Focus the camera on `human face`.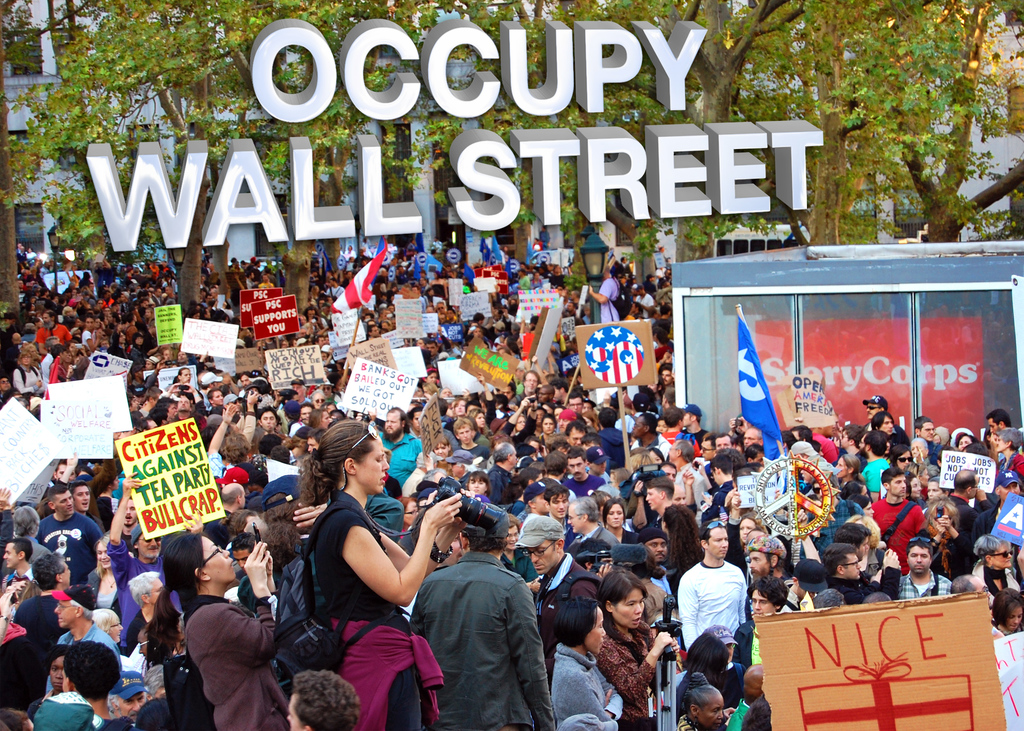
Focus region: x1=534 y1=409 x2=542 y2=422.
